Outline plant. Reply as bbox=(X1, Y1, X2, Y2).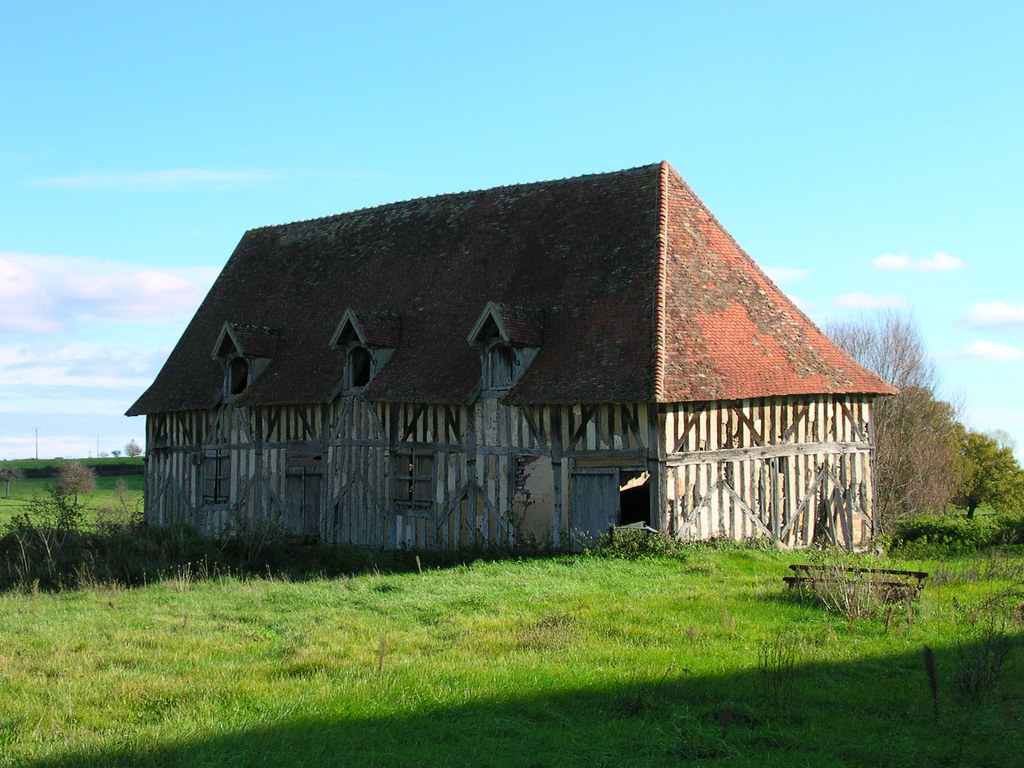
bbox=(776, 554, 907, 624).
